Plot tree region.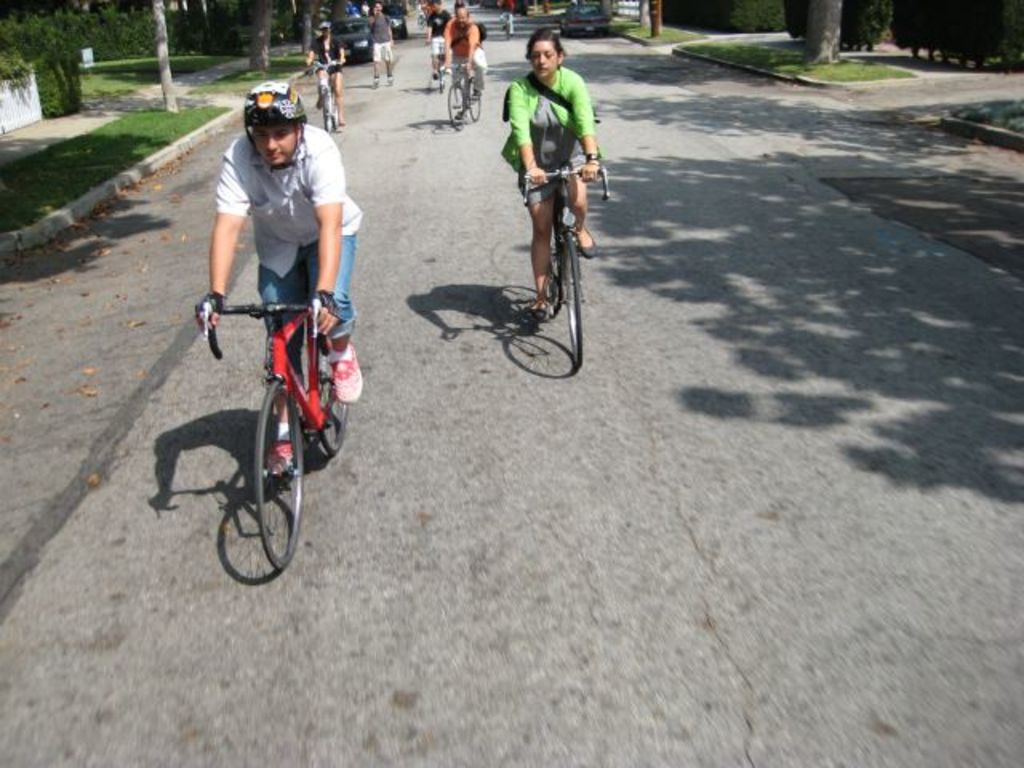
Plotted at {"left": 150, "top": 0, "right": 184, "bottom": 117}.
